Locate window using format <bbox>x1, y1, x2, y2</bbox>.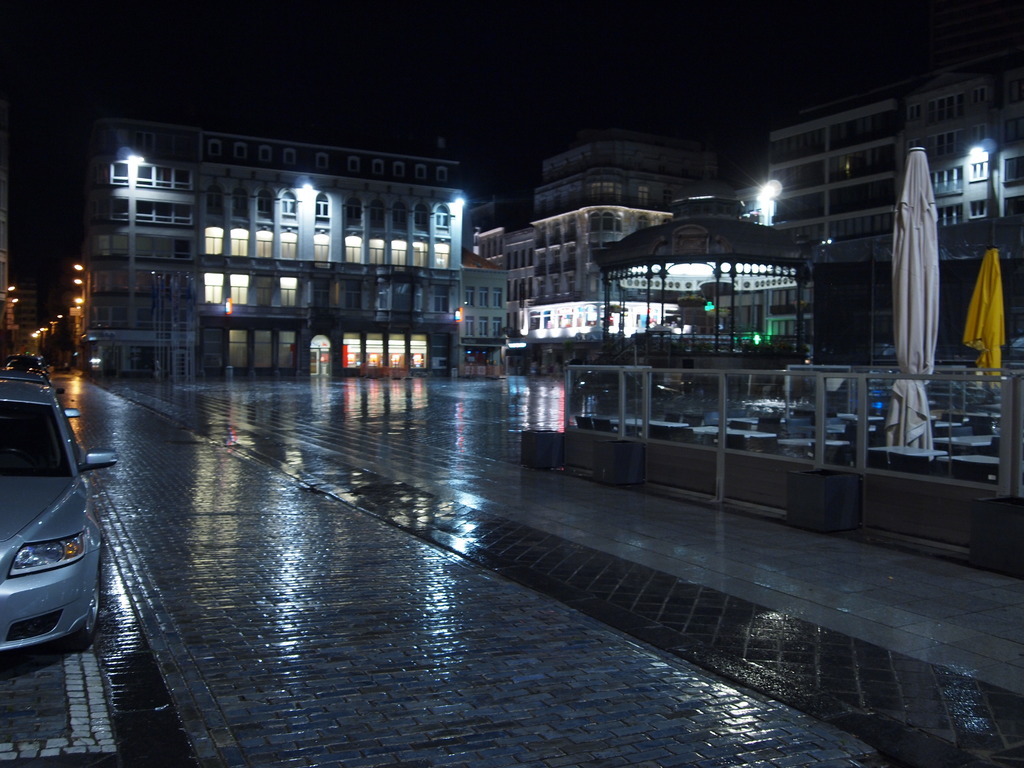
<bbox>514, 311, 516, 331</bbox>.
